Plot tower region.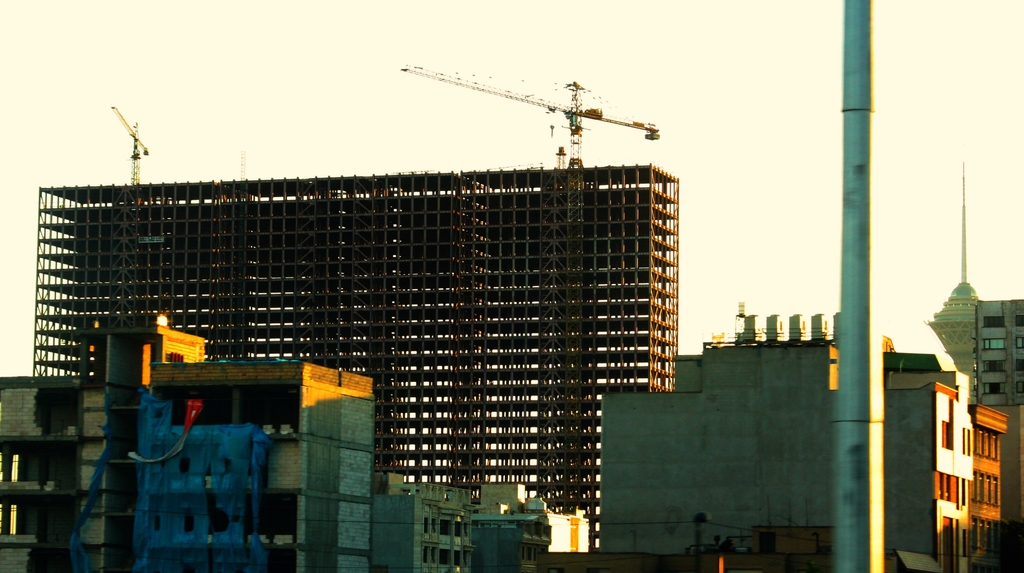
Plotted at {"x1": 371, "y1": 471, "x2": 484, "y2": 567}.
